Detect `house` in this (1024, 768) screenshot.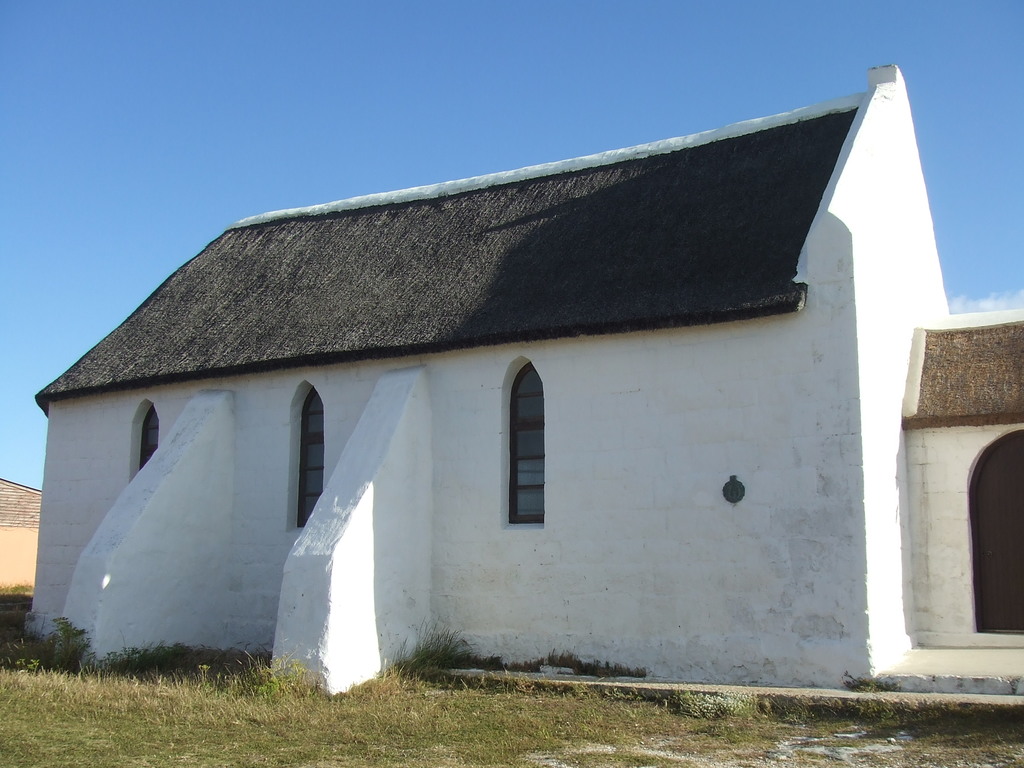
Detection: (20,57,956,698).
